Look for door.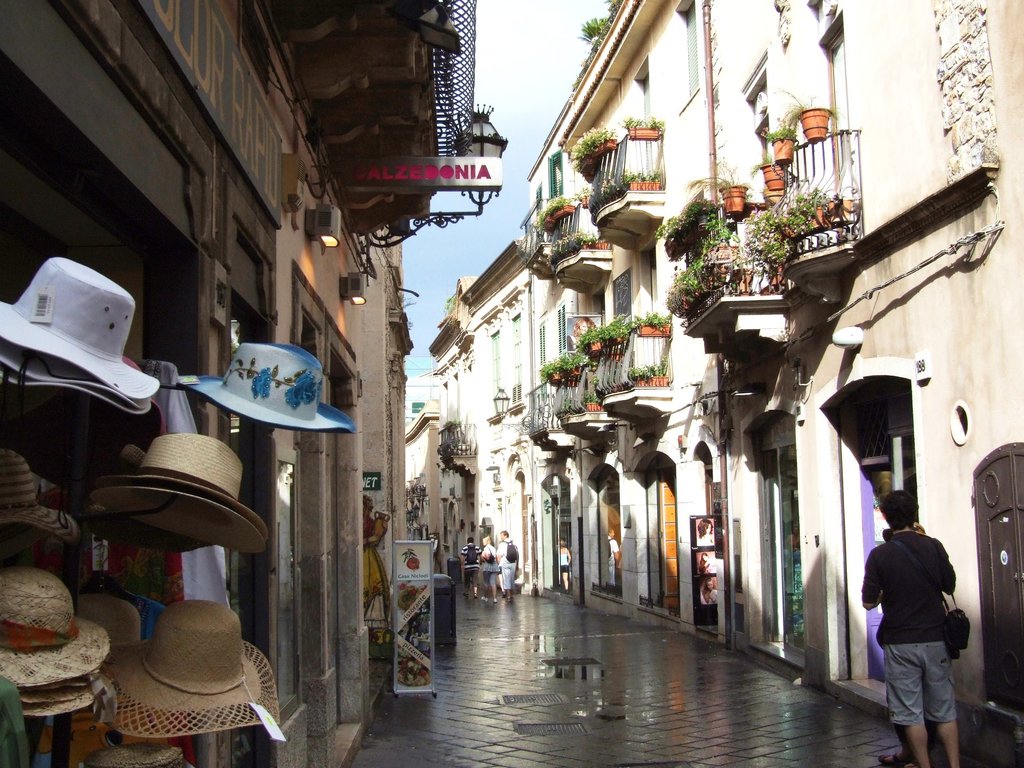
Found: 979/442/1023/707.
